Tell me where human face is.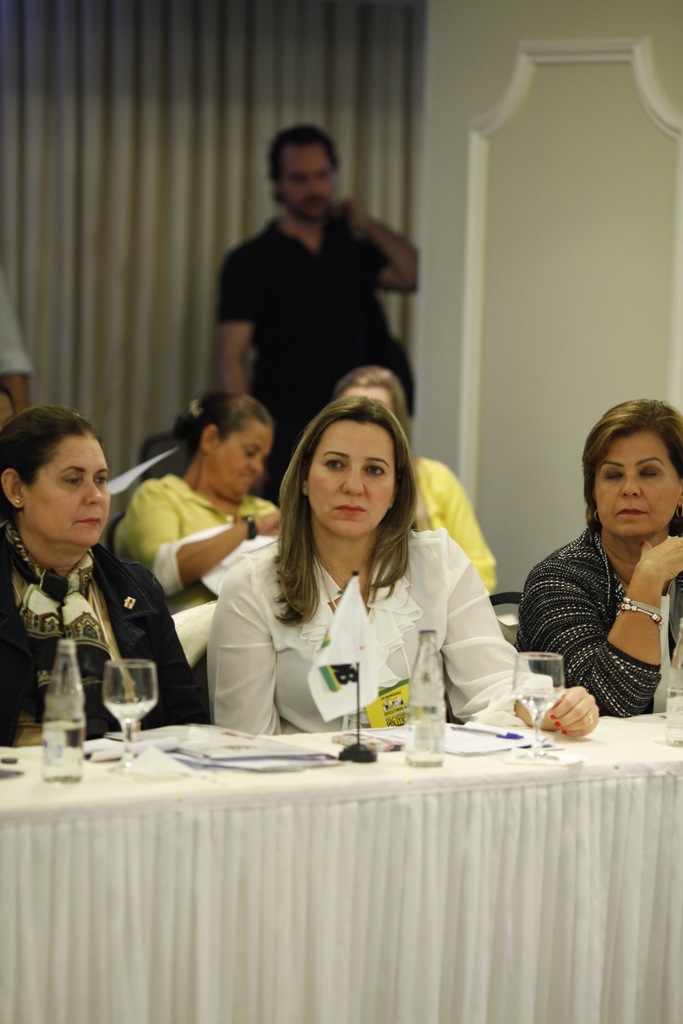
human face is at [left=28, top=435, right=110, bottom=545].
